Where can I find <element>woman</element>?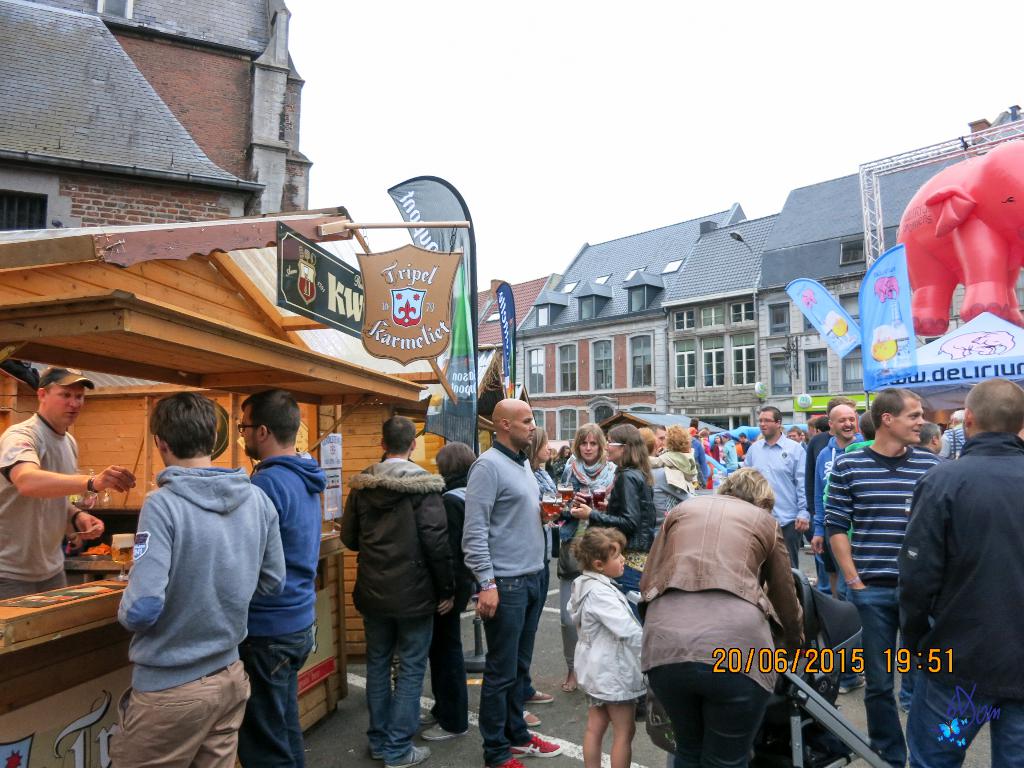
You can find it at 527 428 563 737.
